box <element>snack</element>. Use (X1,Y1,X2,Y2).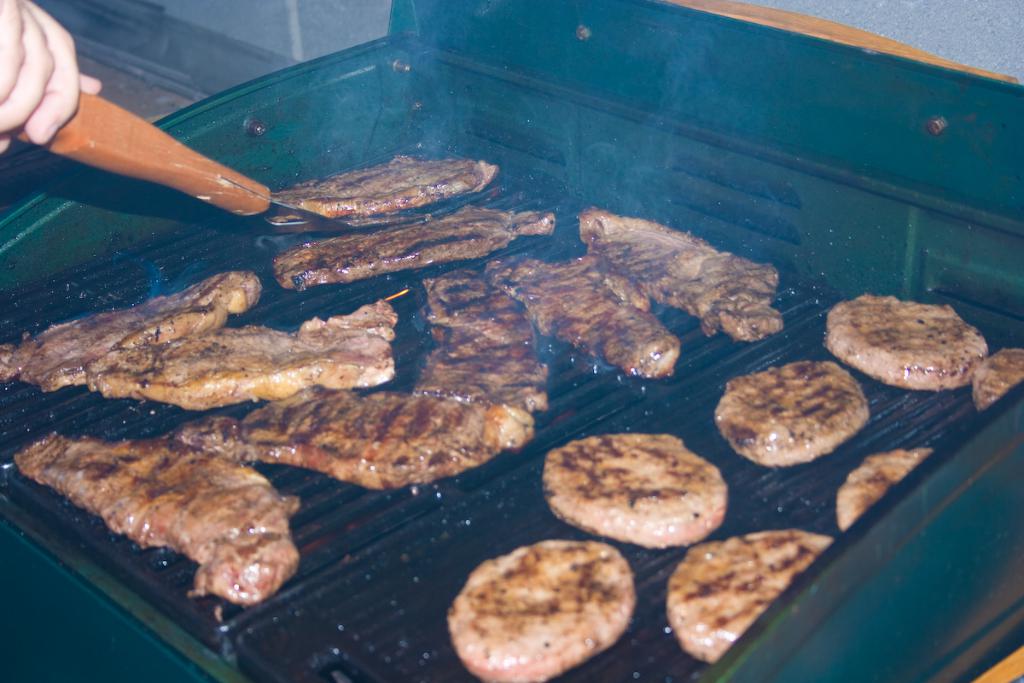
(664,529,832,664).
